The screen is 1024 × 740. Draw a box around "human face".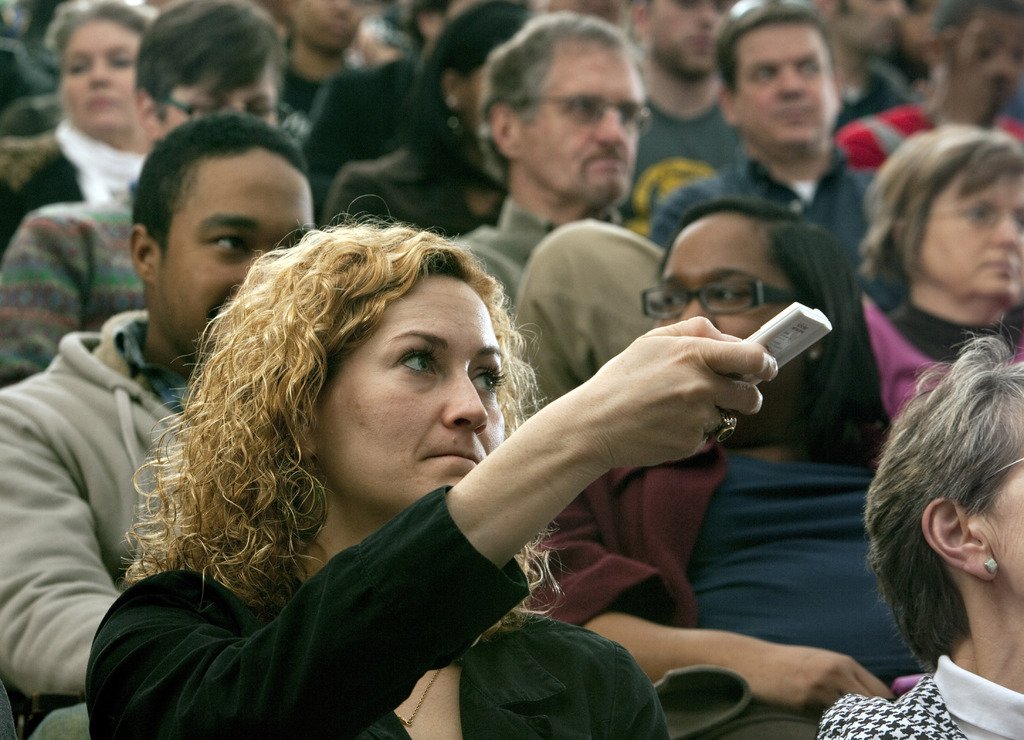
bbox=(735, 20, 834, 151).
